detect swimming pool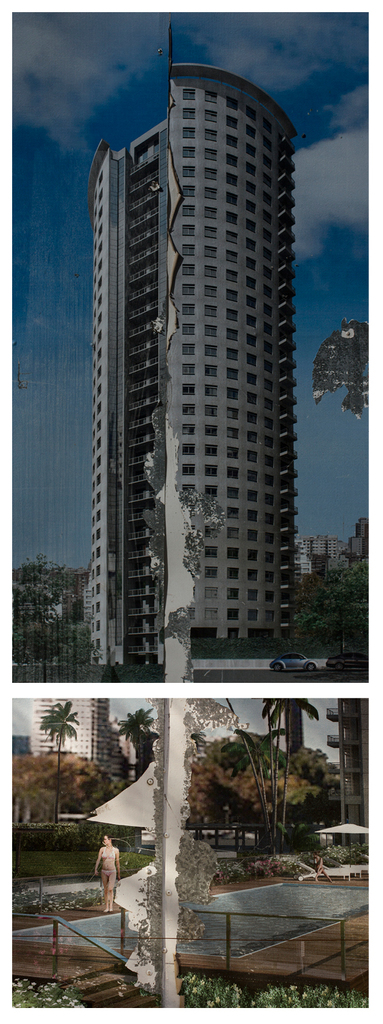
box=[13, 879, 377, 957]
